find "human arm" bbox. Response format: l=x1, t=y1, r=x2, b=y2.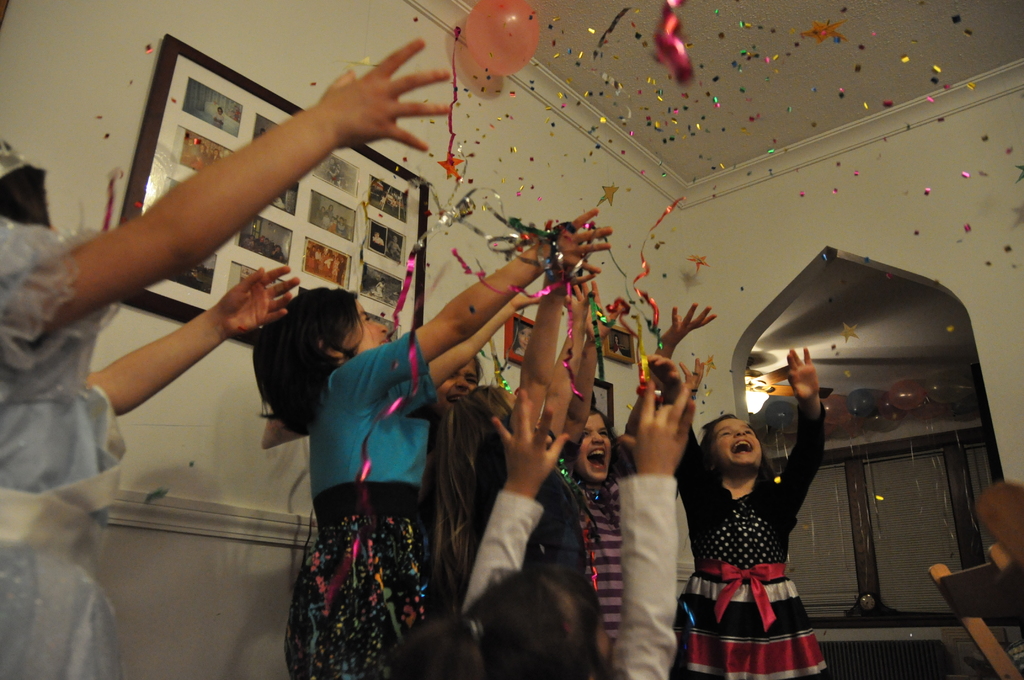
l=620, t=296, r=723, b=439.
